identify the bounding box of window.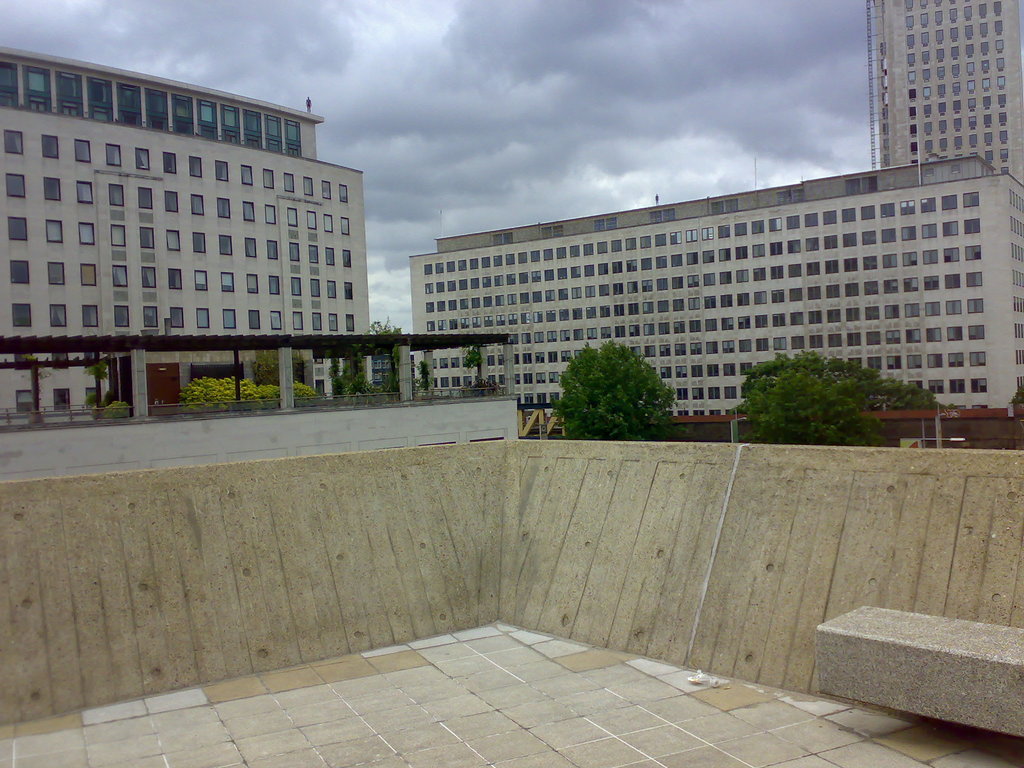
[x1=303, y1=175, x2=315, y2=200].
